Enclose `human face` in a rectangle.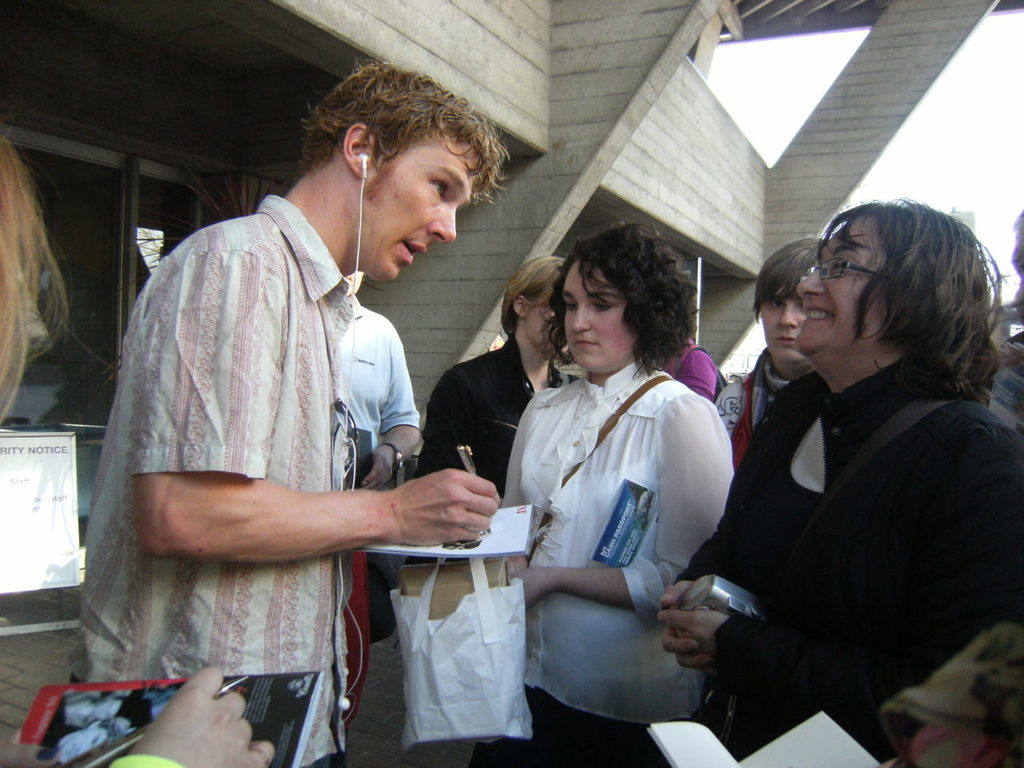
box(523, 294, 546, 346).
